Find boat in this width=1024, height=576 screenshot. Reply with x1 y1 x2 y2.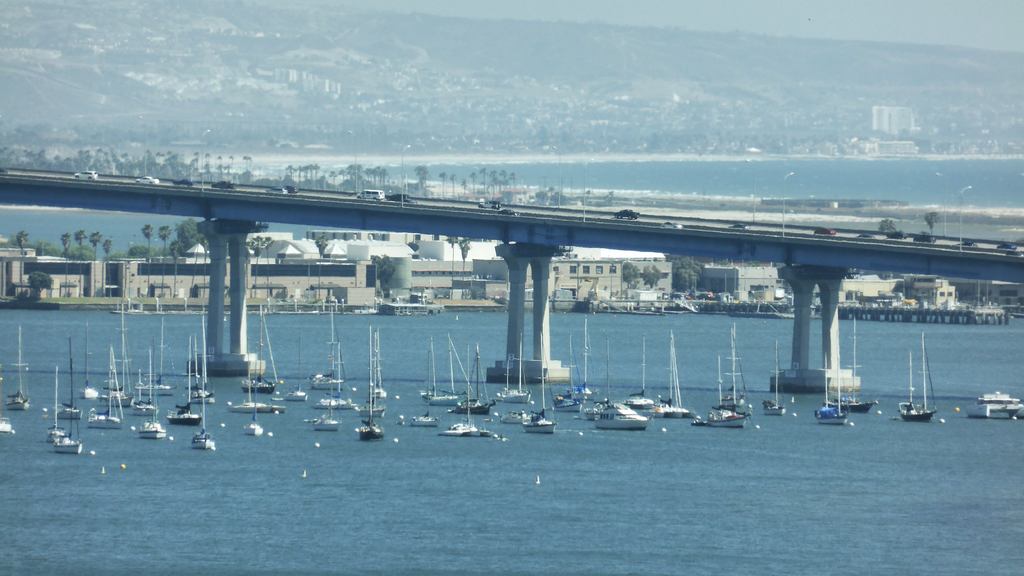
554 336 575 410.
